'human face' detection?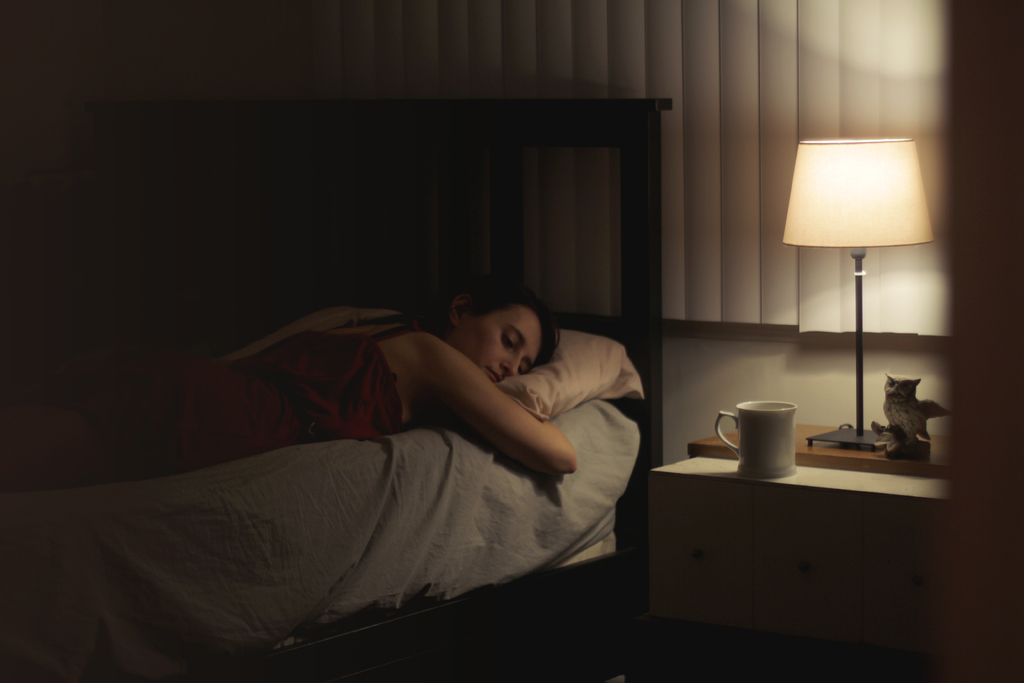
left=464, top=309, right=545, bottom=384
